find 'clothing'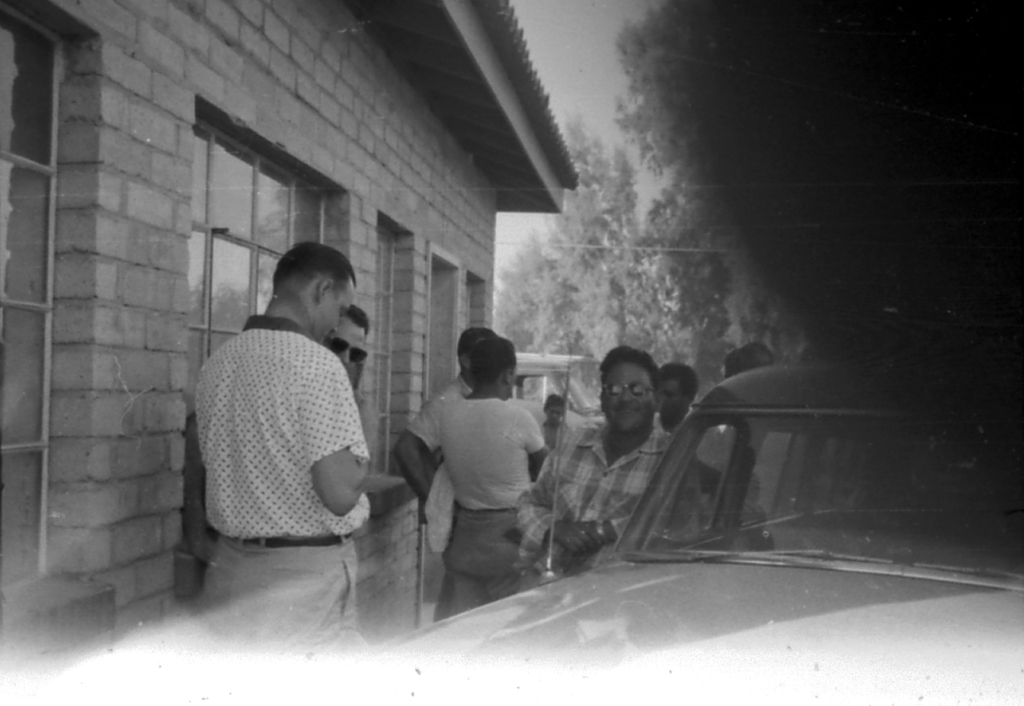
box(543, 425, 561, 450)
